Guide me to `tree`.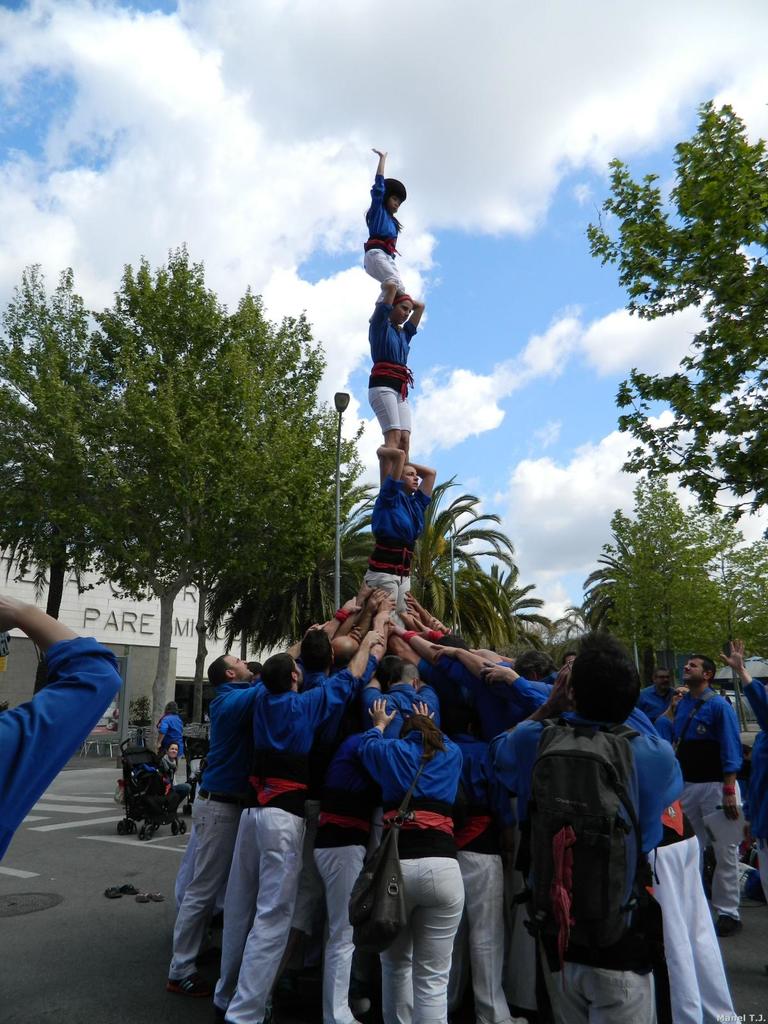
Guidance: box(584, 94, 767, 547).
